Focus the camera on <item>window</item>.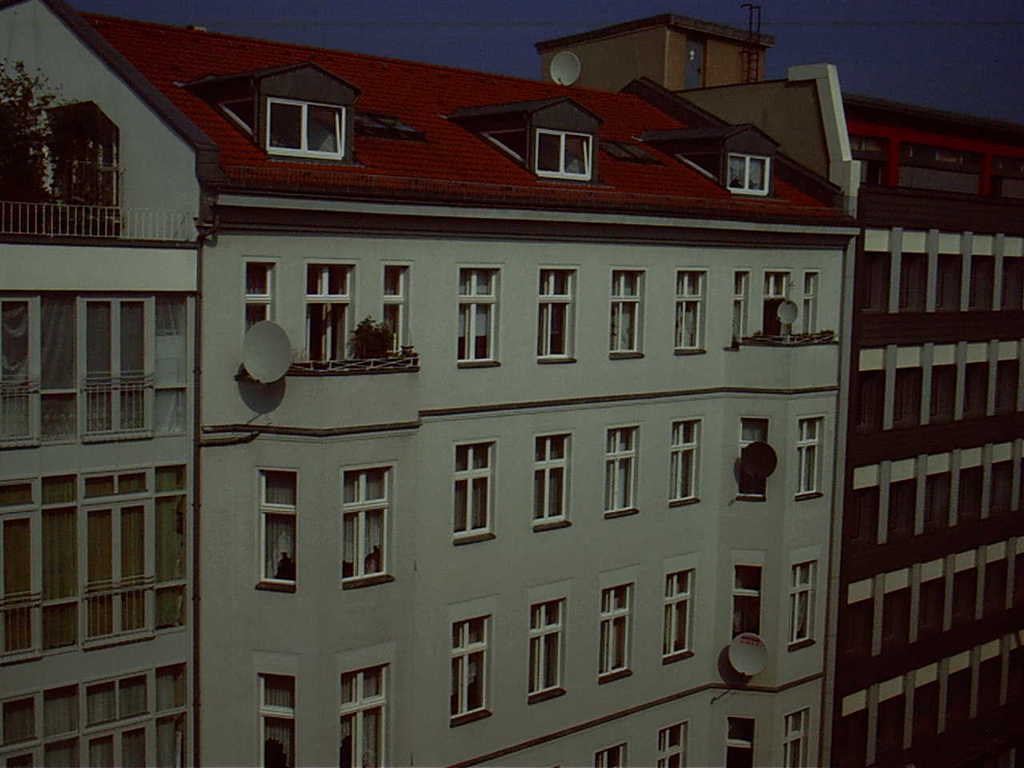
Focus region: <box>666,568,696,666</box>.
